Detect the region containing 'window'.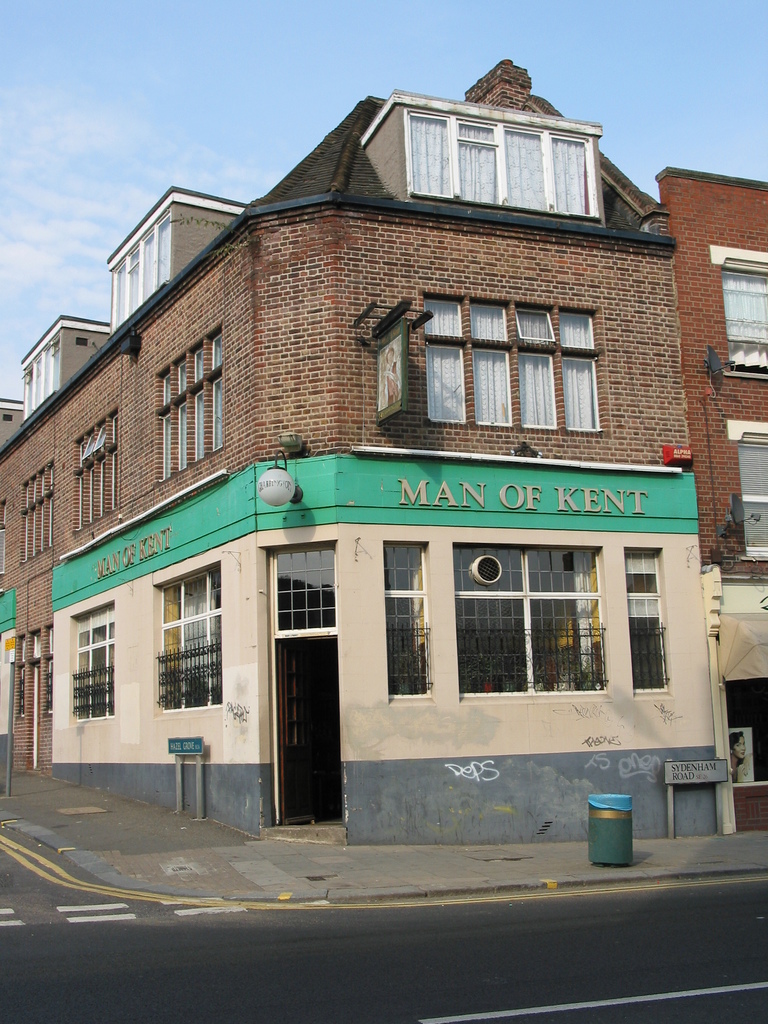
403,104,600,225.
